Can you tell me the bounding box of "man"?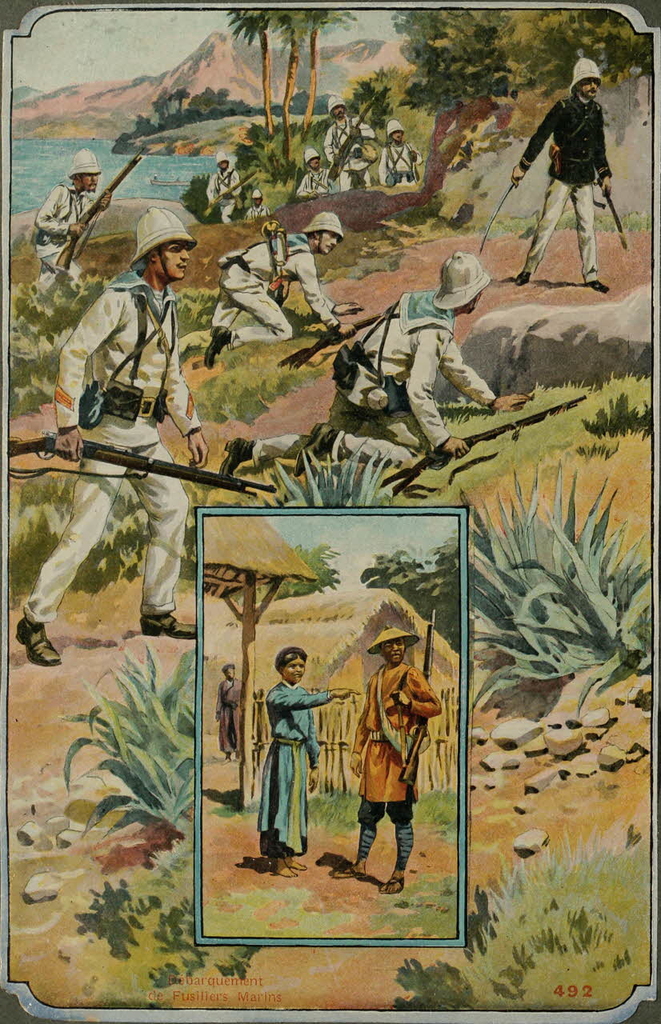
[left=23, top=212, right=212, bottom=661].
